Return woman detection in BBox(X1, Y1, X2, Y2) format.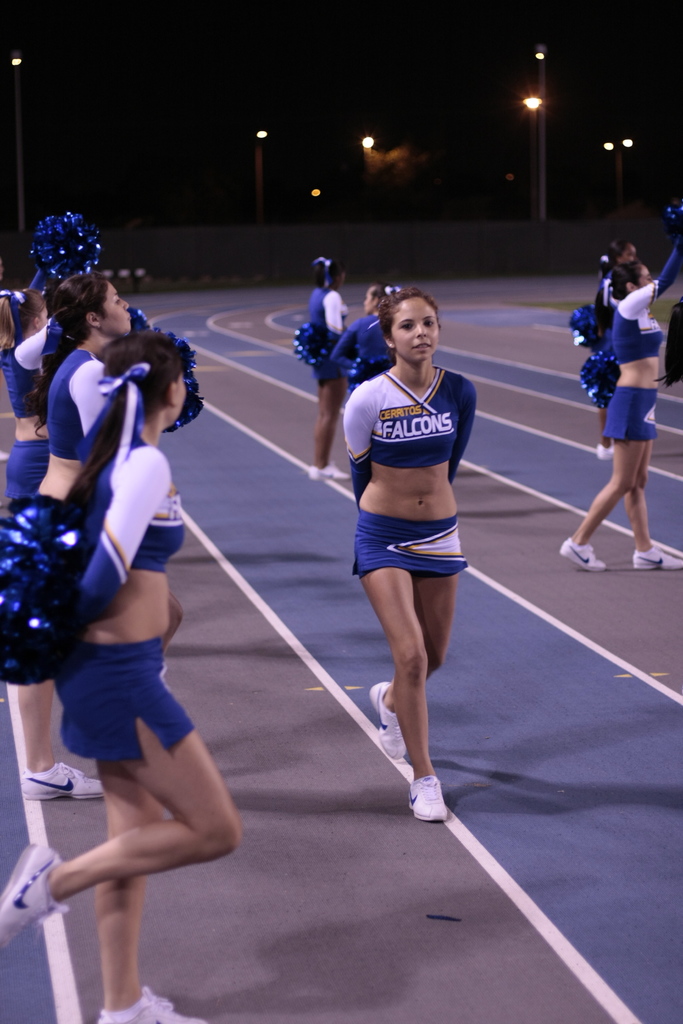
BBox(0, 272, 141, 796).
